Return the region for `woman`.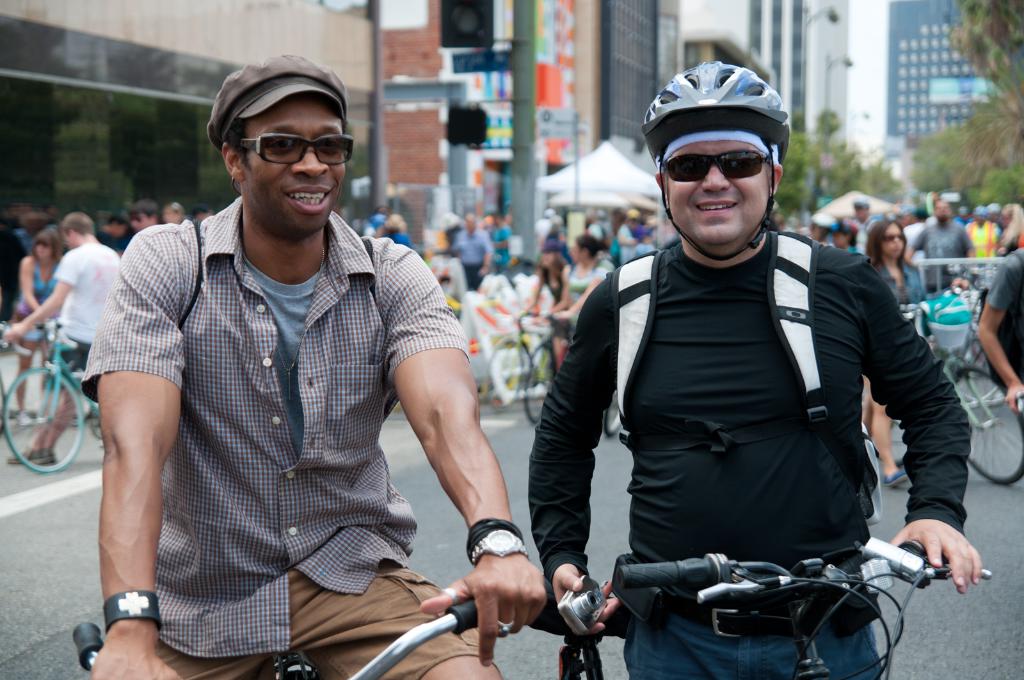
509 79 991 679.
